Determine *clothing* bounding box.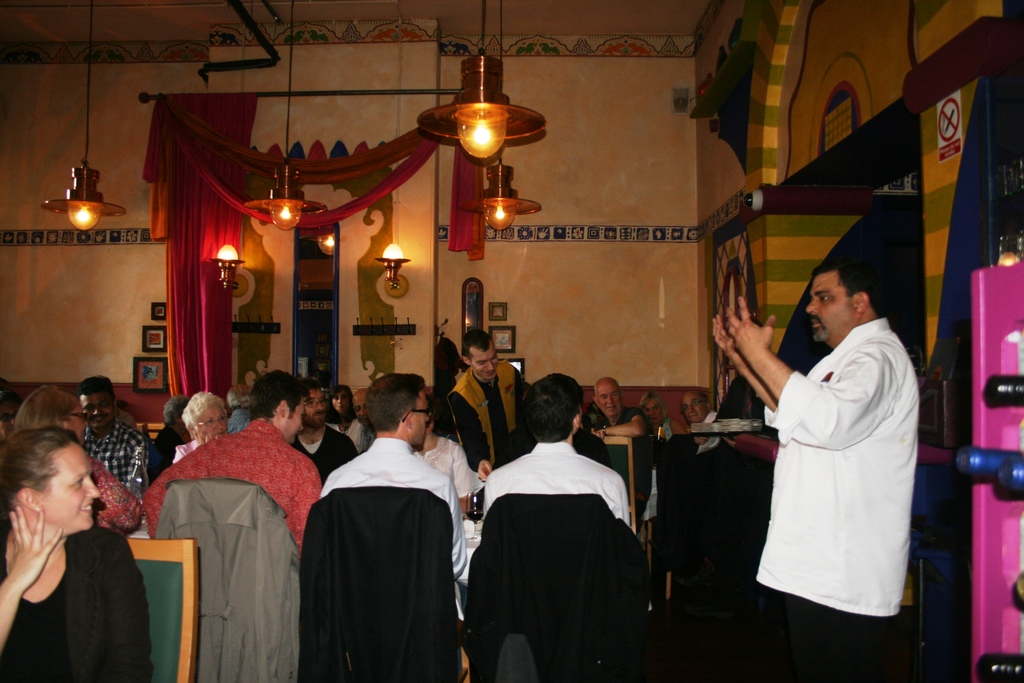
Determined: crop(173, 435, 198, 474).
